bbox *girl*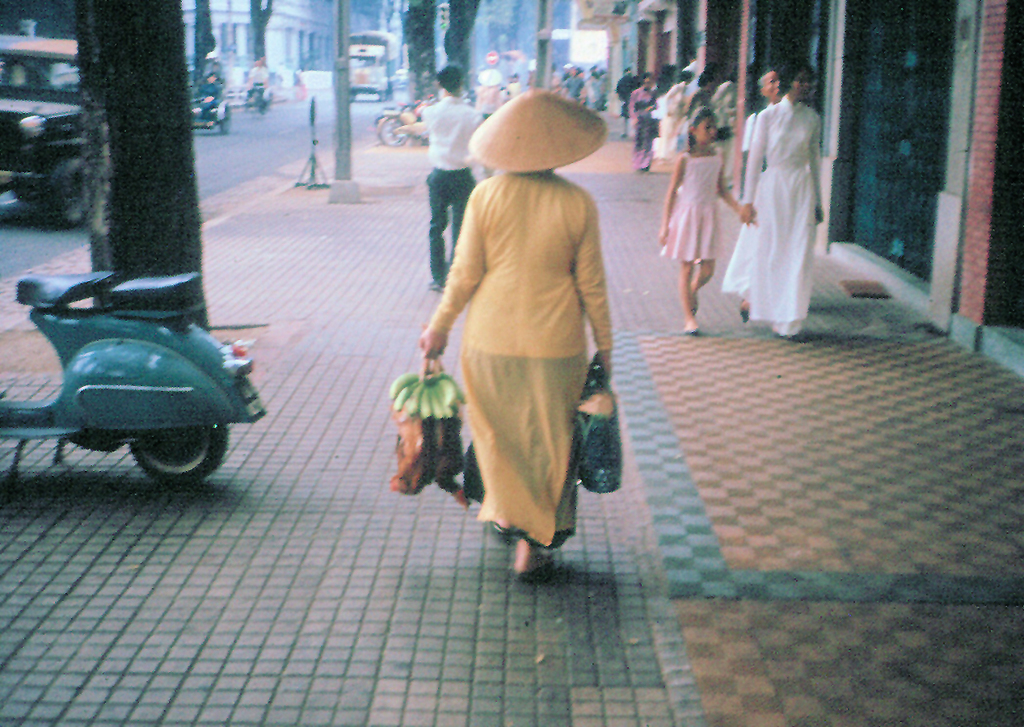
[x1=681, y1=68, x2=717, y2=132]
